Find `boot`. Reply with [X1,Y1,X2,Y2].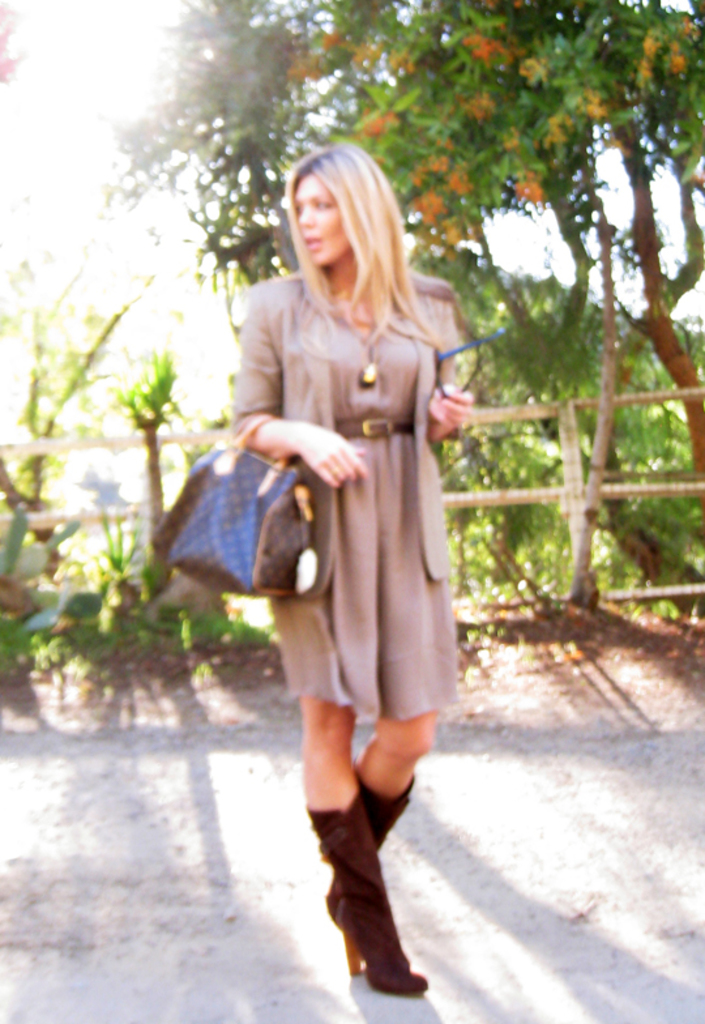
[355,755,409,849].
